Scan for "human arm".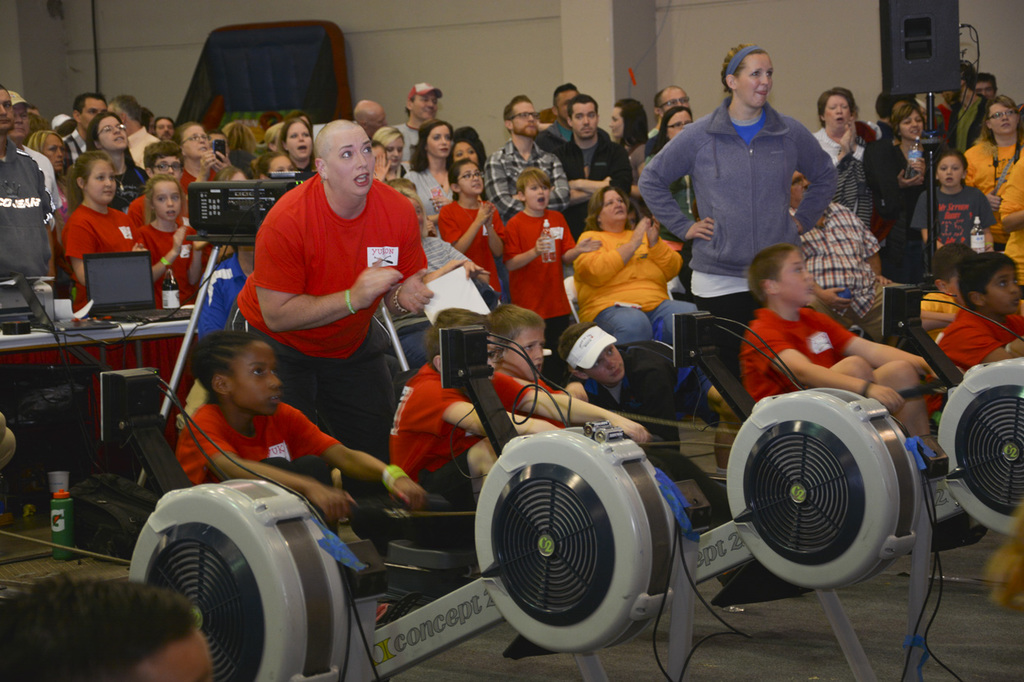
Scan result: l=911, t=194, r=948, b=254.
